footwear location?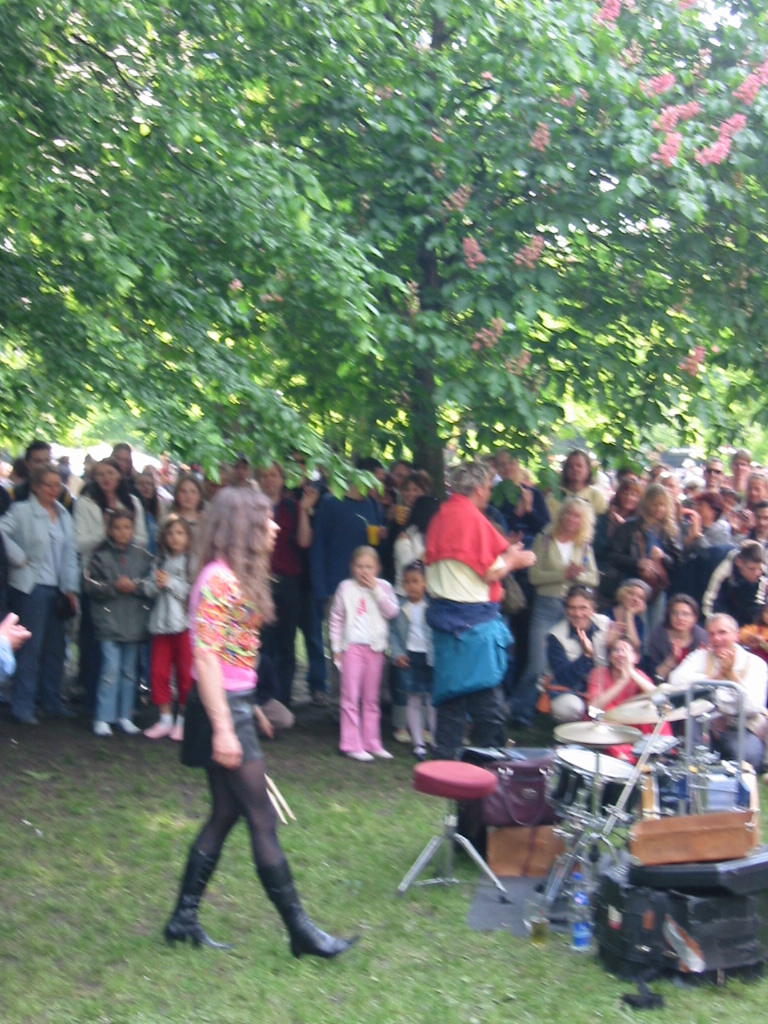
(348,747,369,763)
